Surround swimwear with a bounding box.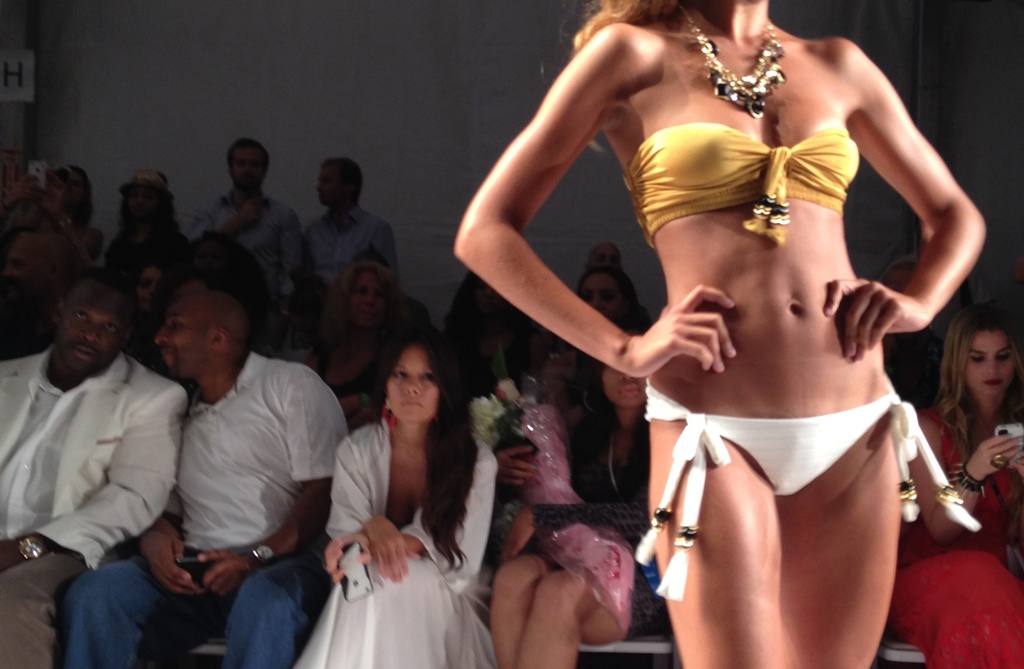
bbox(621, 118, 867, 248).
